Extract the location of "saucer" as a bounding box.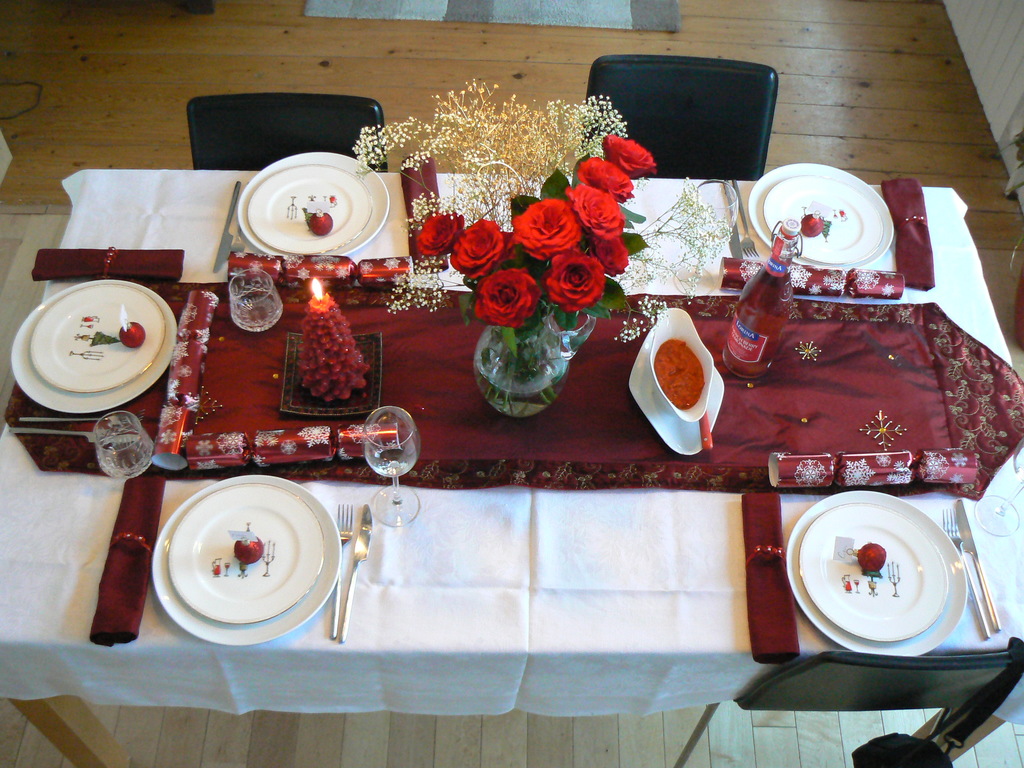
pyautogui.locateOnScreen(30, 283, 165, 394).
